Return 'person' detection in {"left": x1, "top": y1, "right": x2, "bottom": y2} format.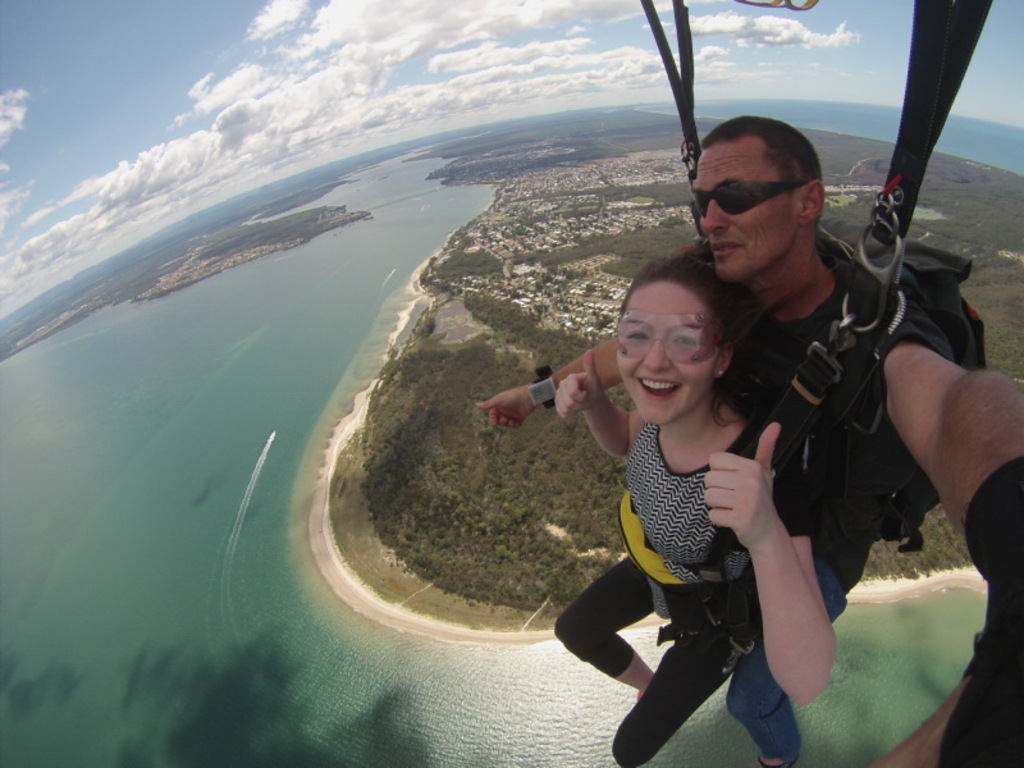
{"left": 543, "top": 243, "right": 842, "bottom": 767}.
